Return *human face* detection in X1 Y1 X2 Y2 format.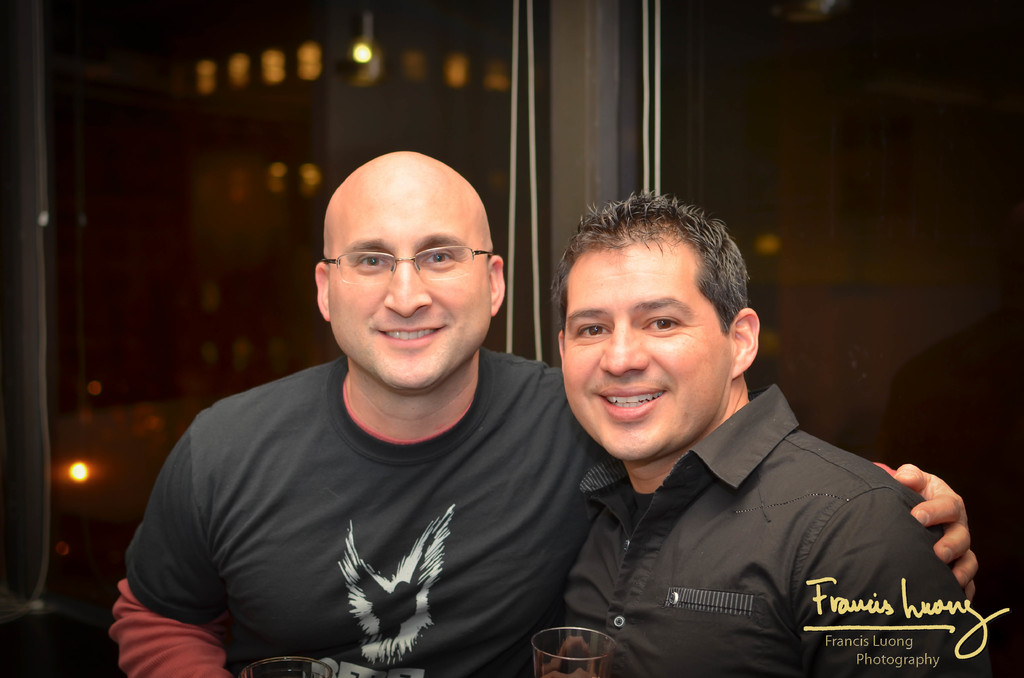
561 236 736 467.
